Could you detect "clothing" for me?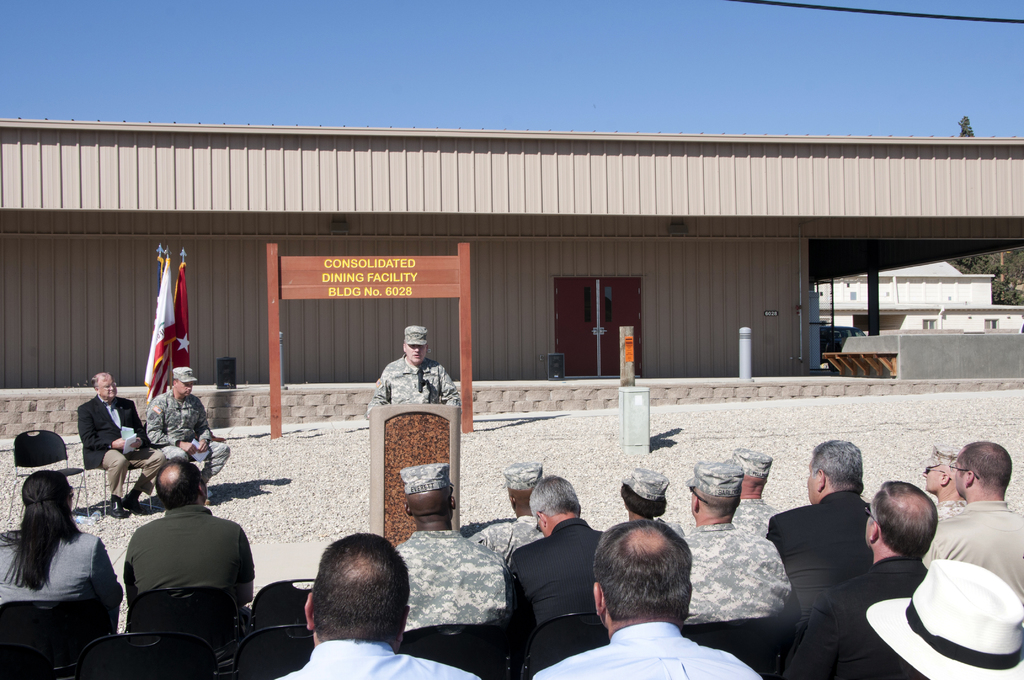
Detection result: 94,489,247,661.
